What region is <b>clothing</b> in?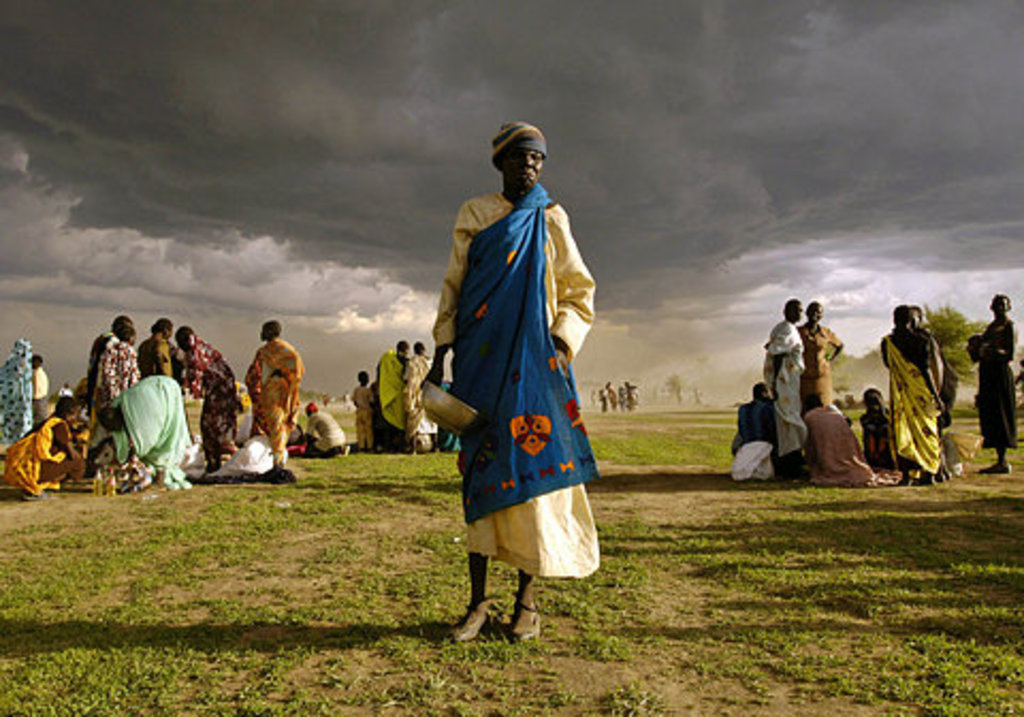
(354, 380, 378, 450).
